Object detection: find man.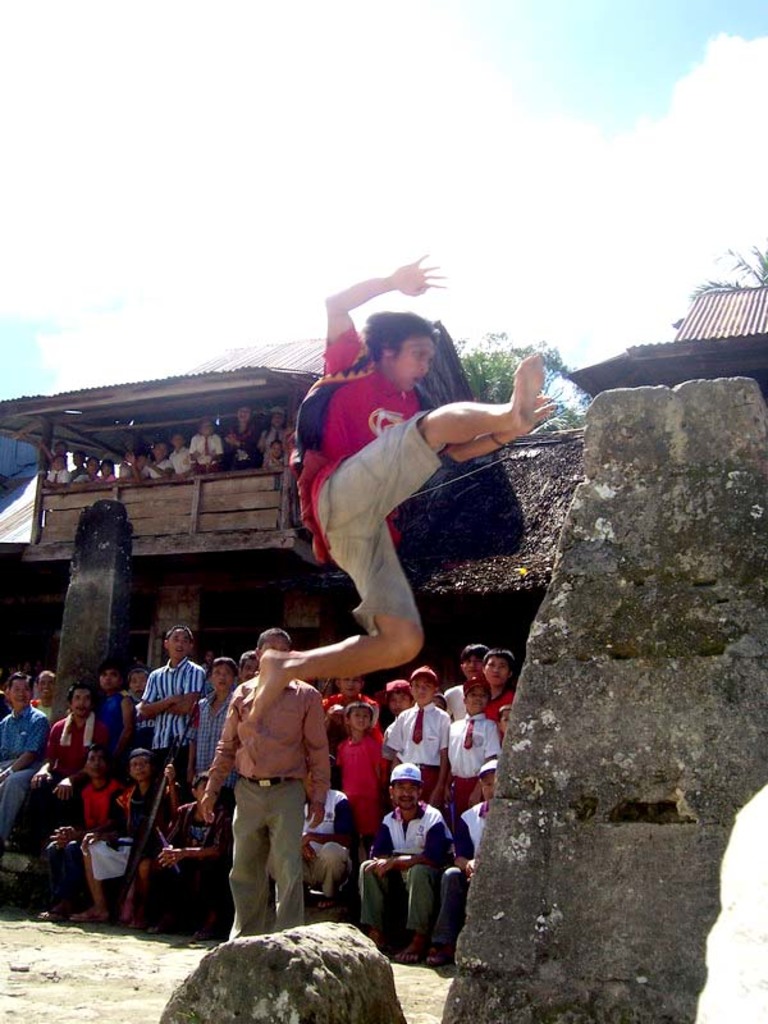
[left=428, top=756, right=503, bottom=963].
